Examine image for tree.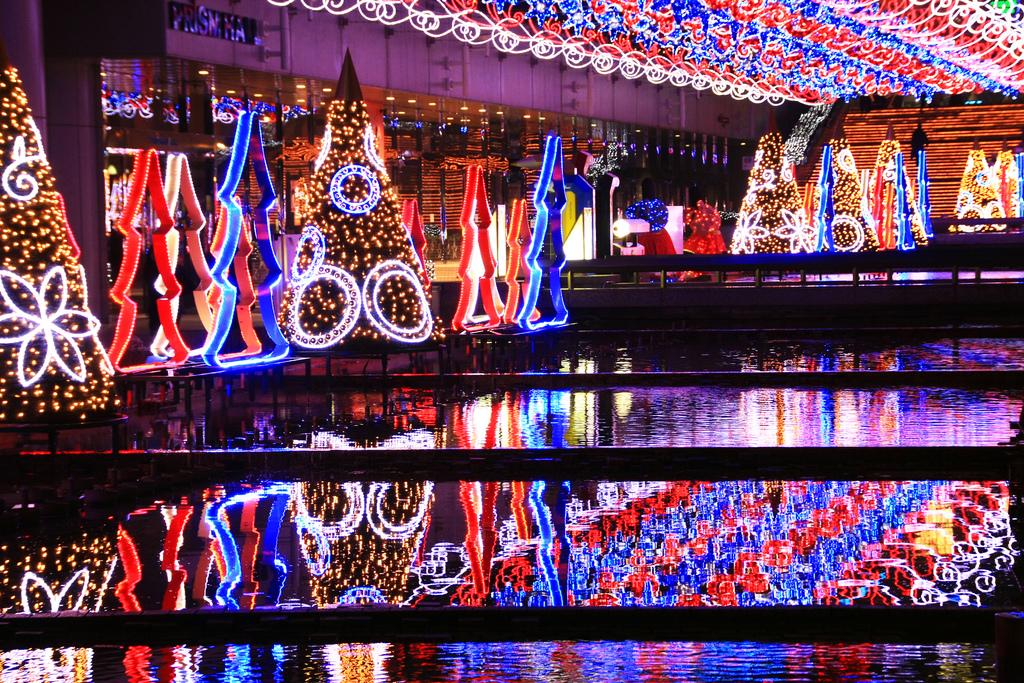
Examination result: 952 134 1003 239.
